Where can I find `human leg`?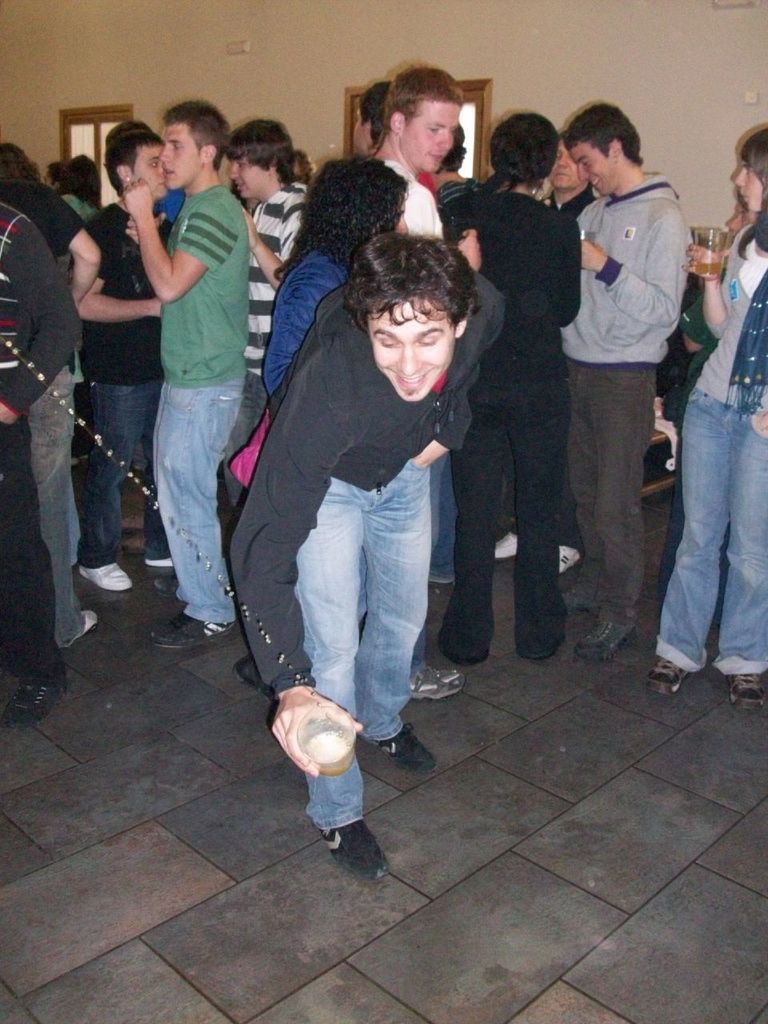
You can find it at {"left": 729, "top": 412, "right": 767, "bottom": 707}.
